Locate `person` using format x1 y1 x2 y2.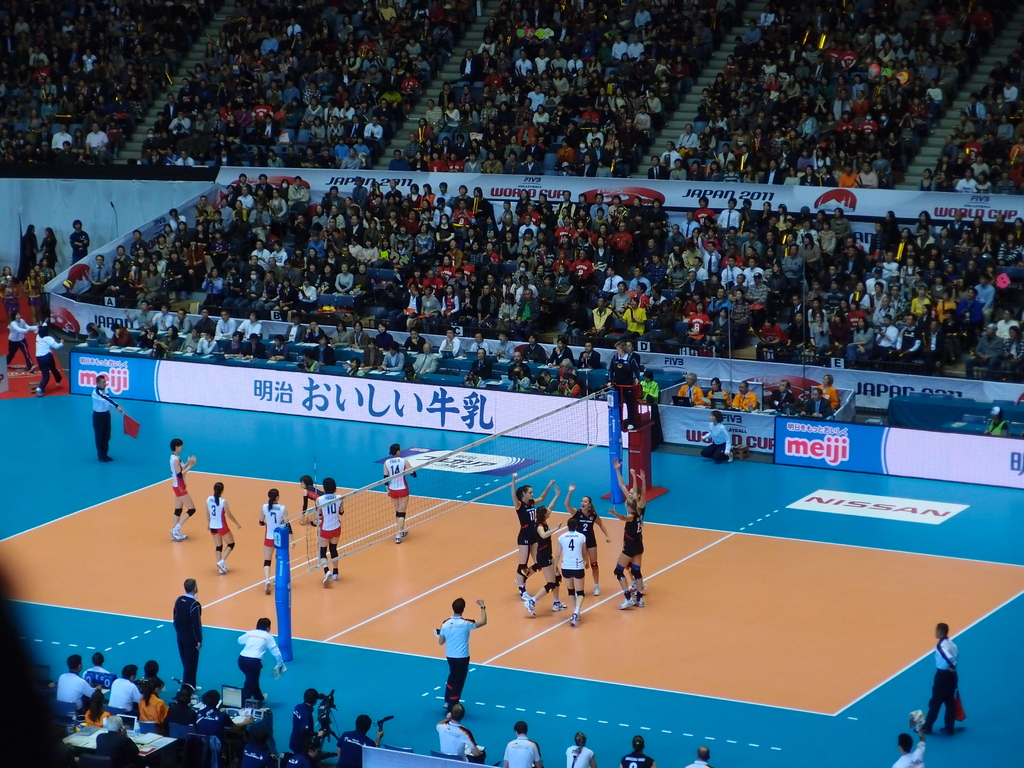
412 341 437 376.
